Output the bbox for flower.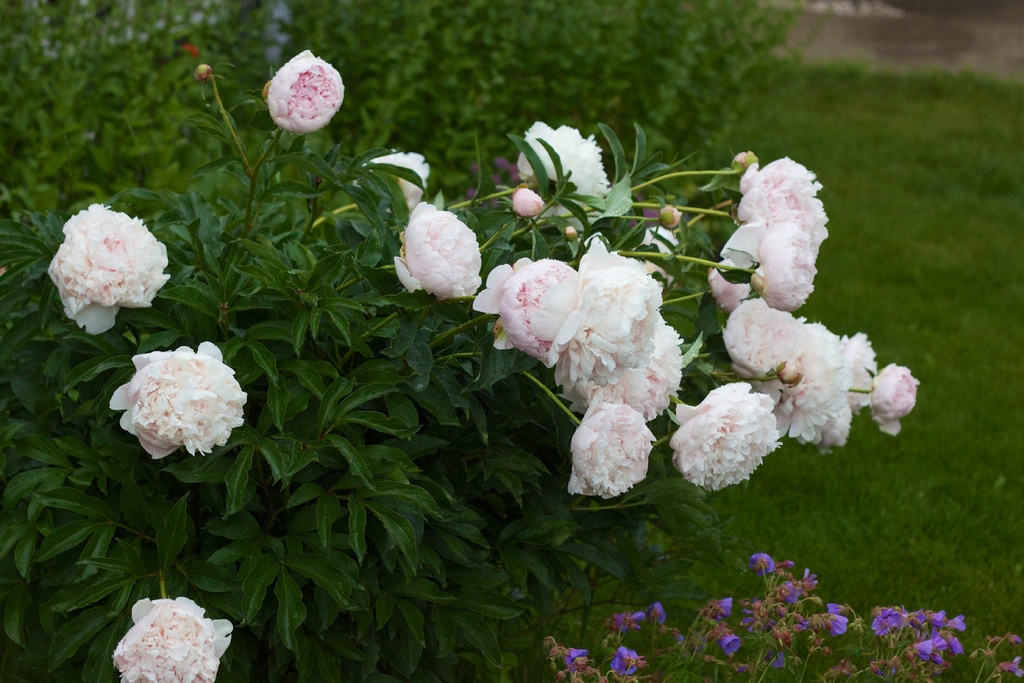
120 339 243 460.
